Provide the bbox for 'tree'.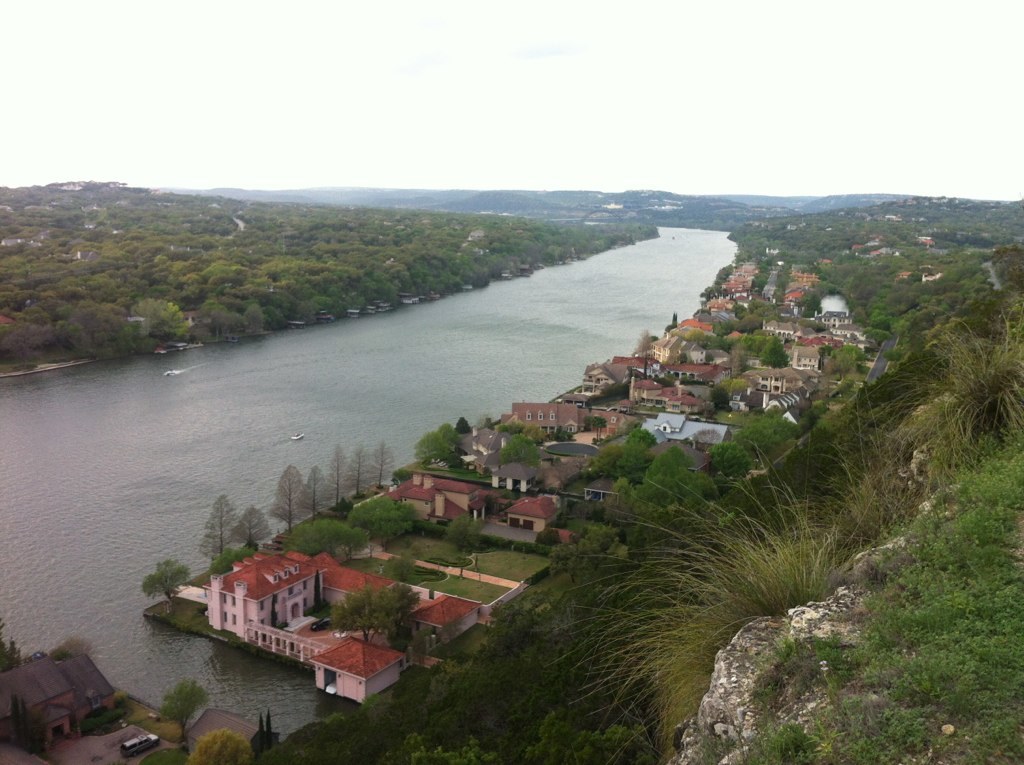
x1=286, y1=517, x2=373, y2=560.
